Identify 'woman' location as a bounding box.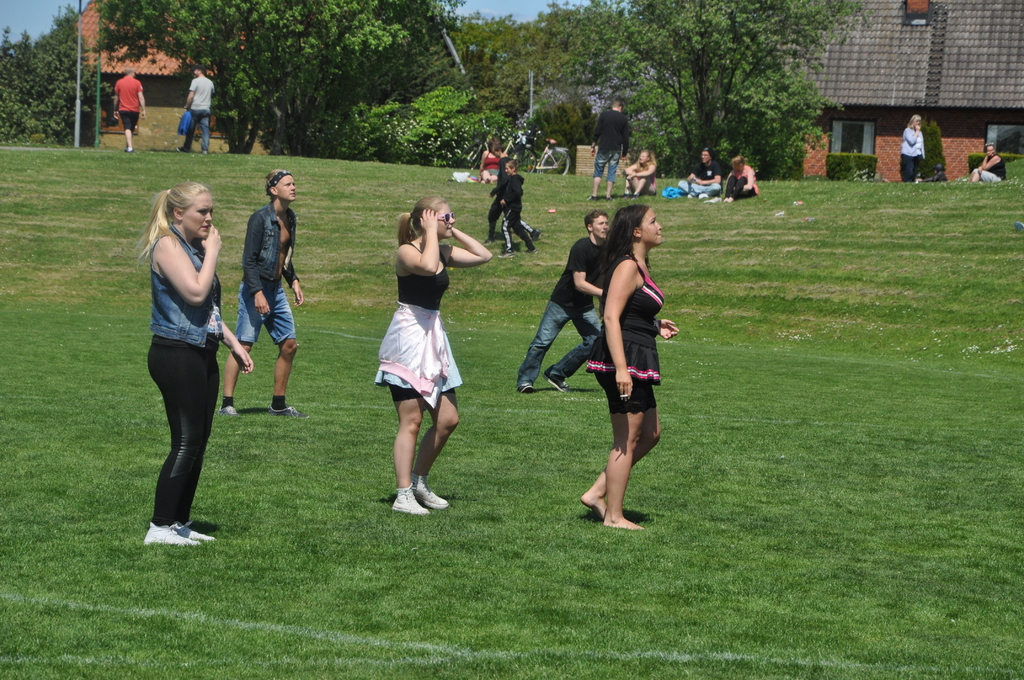
[x1=971, y1=145, x2=1007, y2=184].
